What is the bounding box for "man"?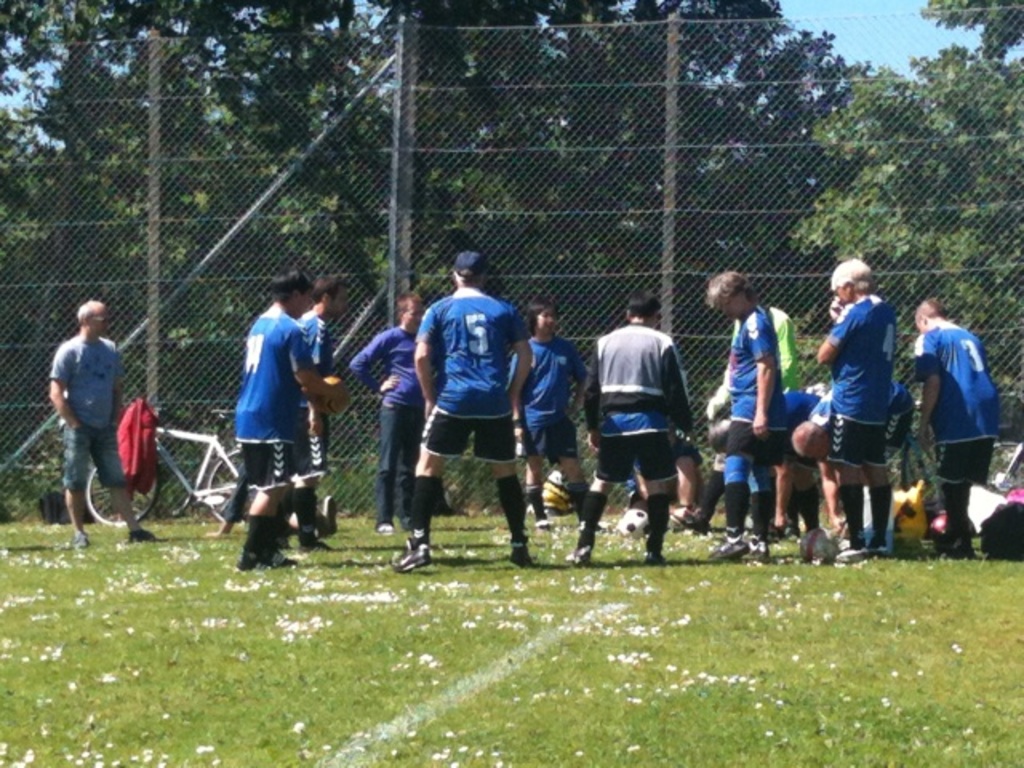
(left=30, top=293, right=136, bottom=534).
